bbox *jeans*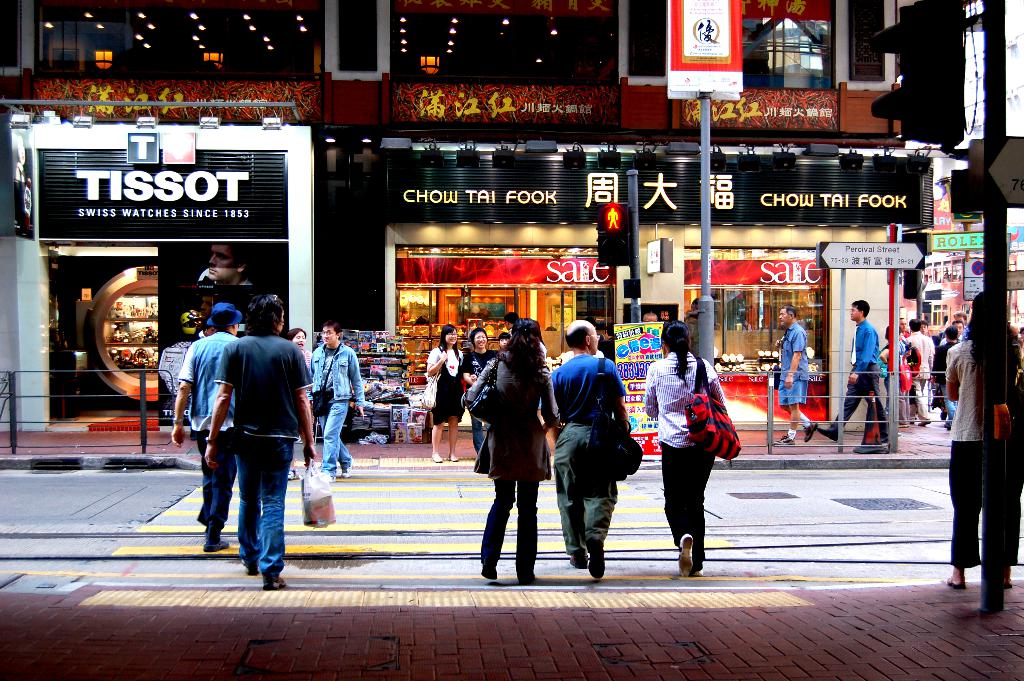
bbox(827, 356, 888, 434)
